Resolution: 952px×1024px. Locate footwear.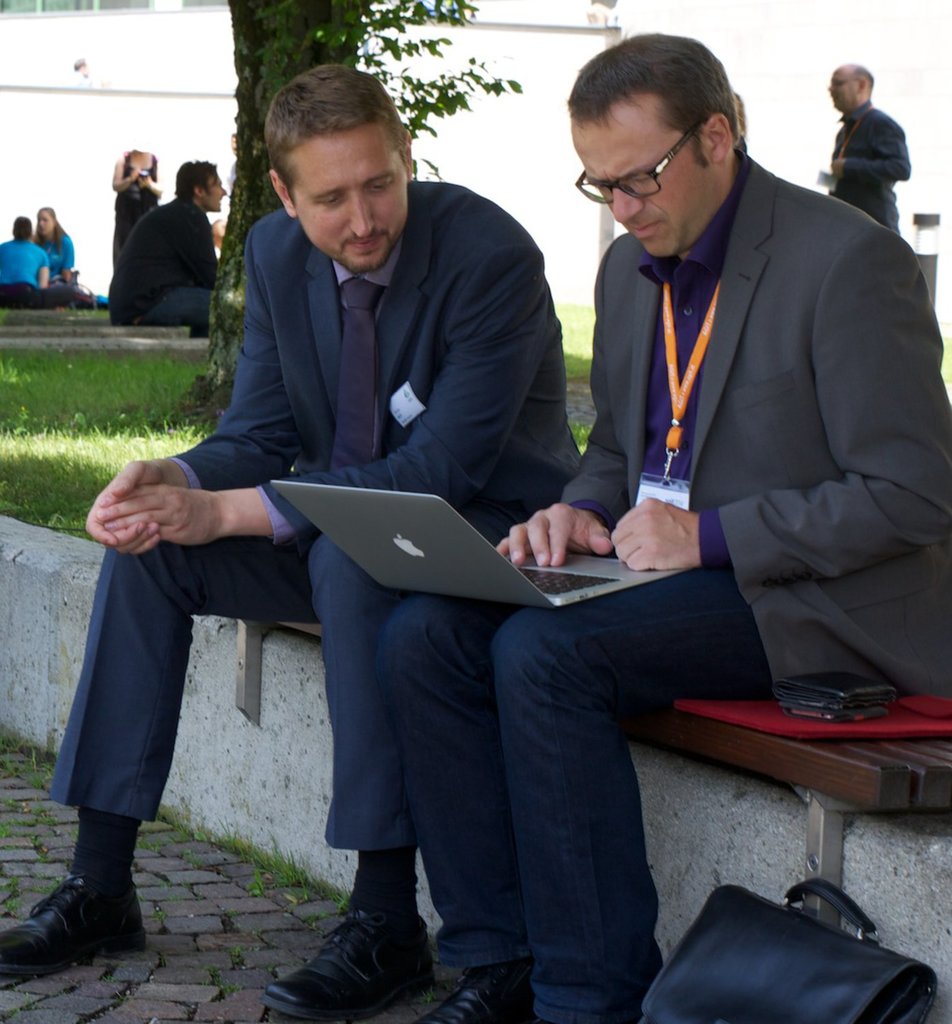
x1=0, y1=859, x2=143, y2=967.
